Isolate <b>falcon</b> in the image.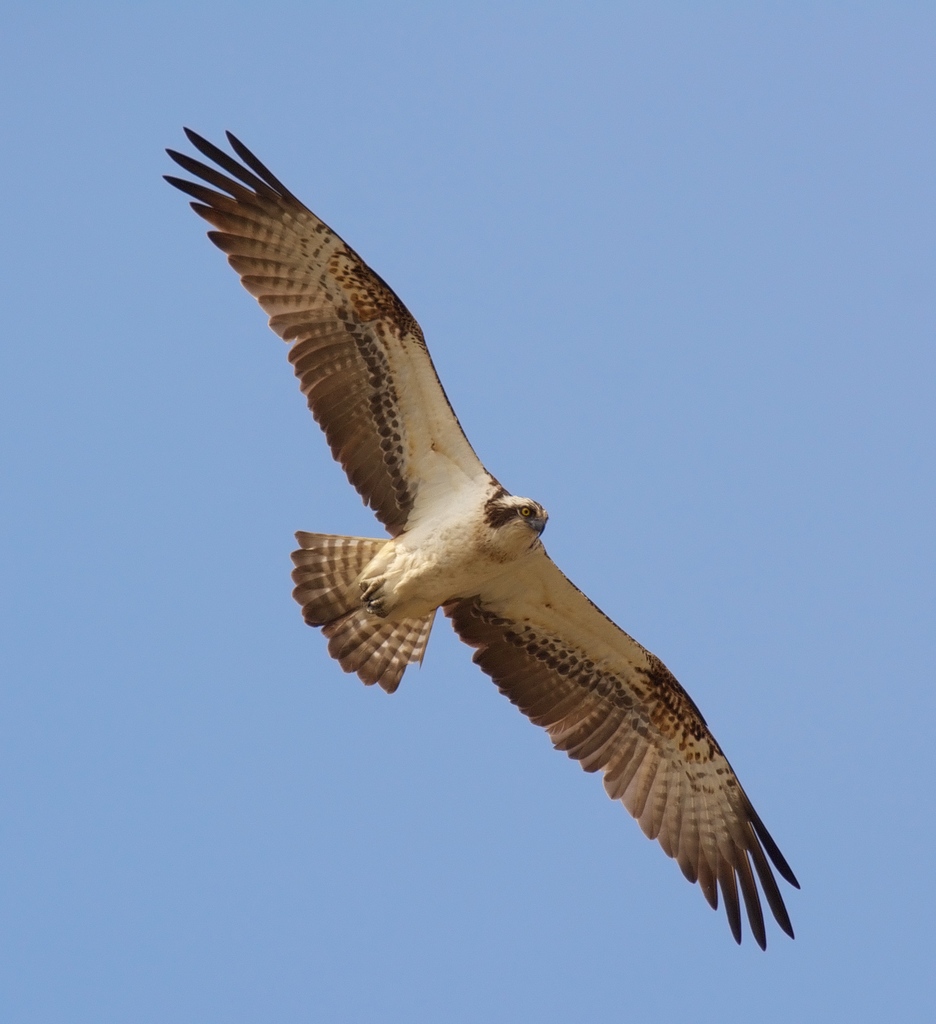
Isolated region: BBox(163, 116, 805, 964).
